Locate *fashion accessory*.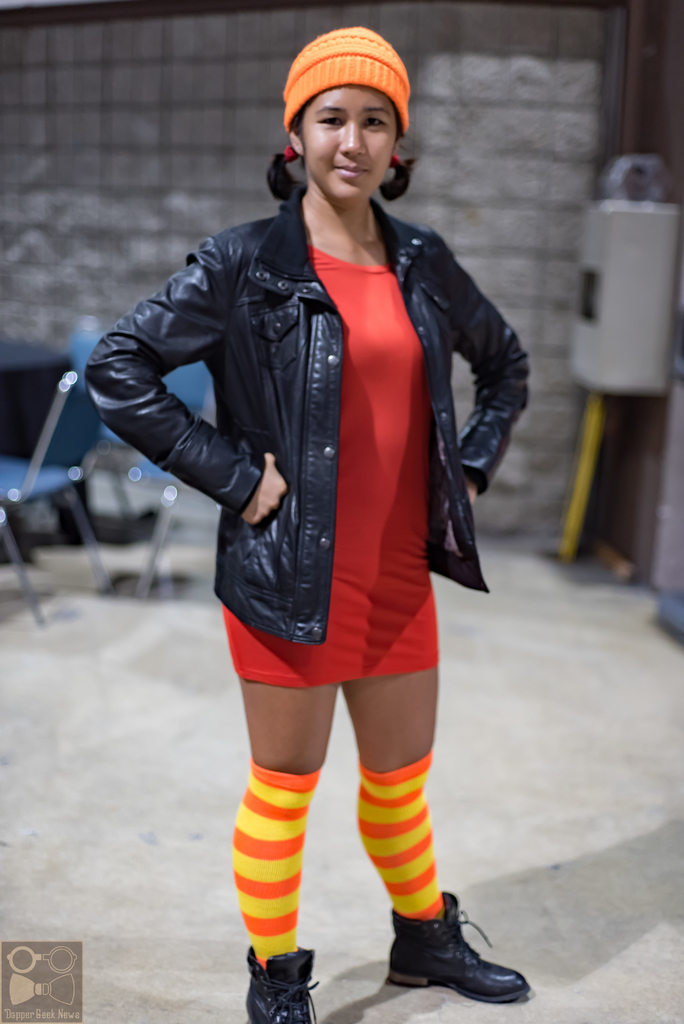
Bounding box: [left=243, top=951, right=321, bottom=1023].
